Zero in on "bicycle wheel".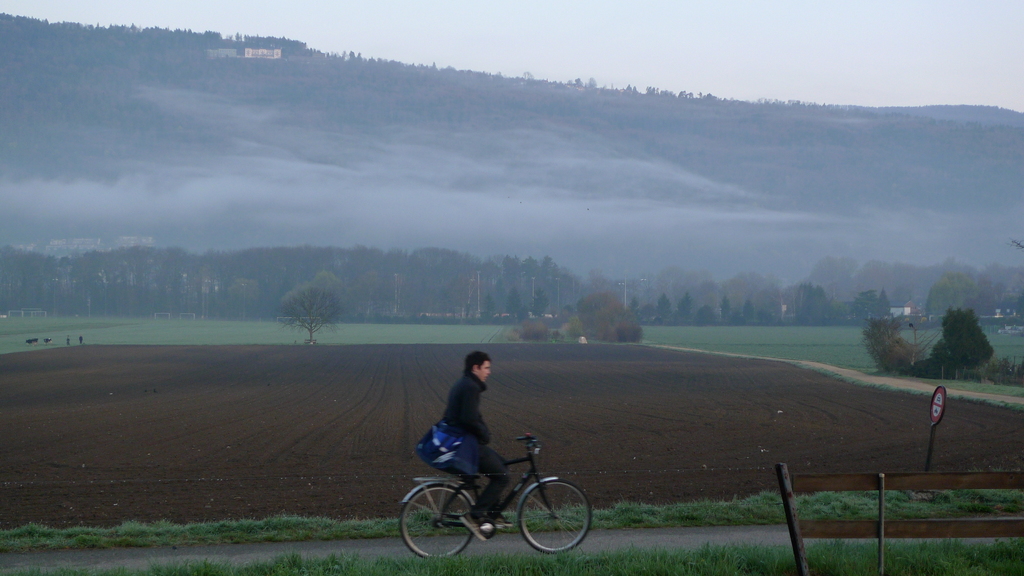
Zeroed in: select_region(398, 485, 473, 559).
